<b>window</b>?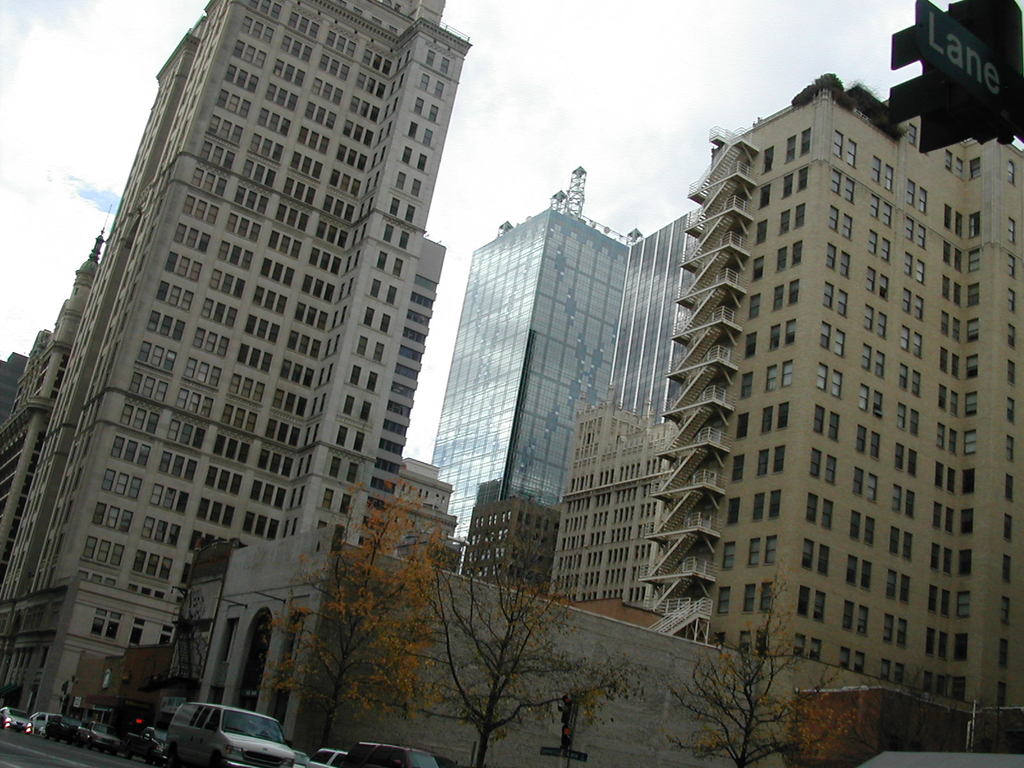
<bbox>920, 669, 934, 703</bbox>
